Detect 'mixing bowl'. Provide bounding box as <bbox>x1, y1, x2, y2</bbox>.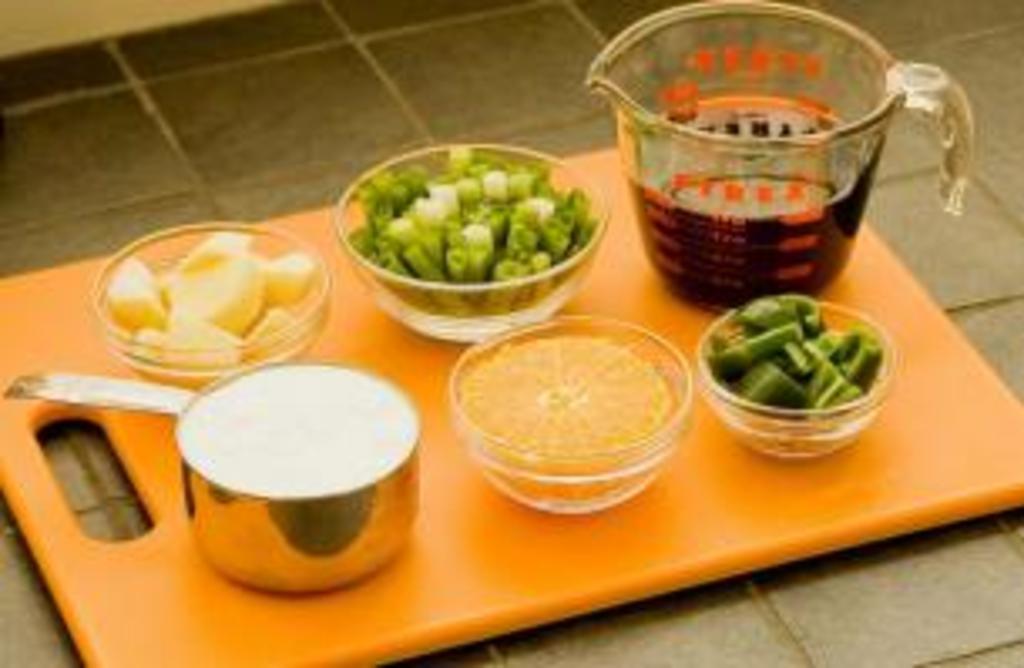
<bbox>87, 222, 332, 389</bbox>.
